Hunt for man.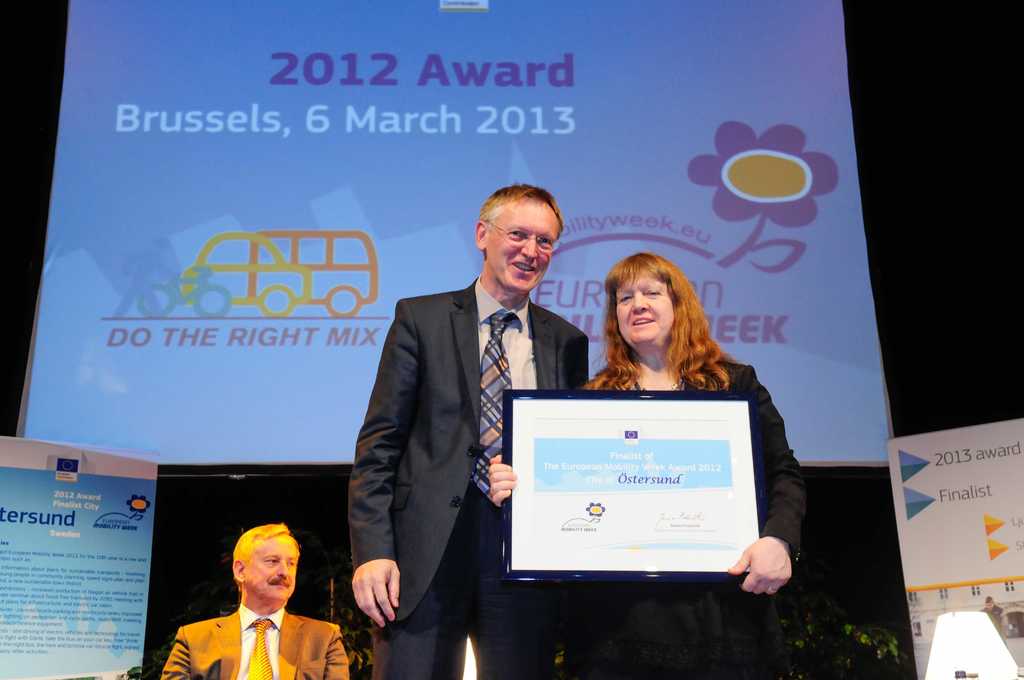
Hunted down at bbox=(349, 182, 593, 679).
